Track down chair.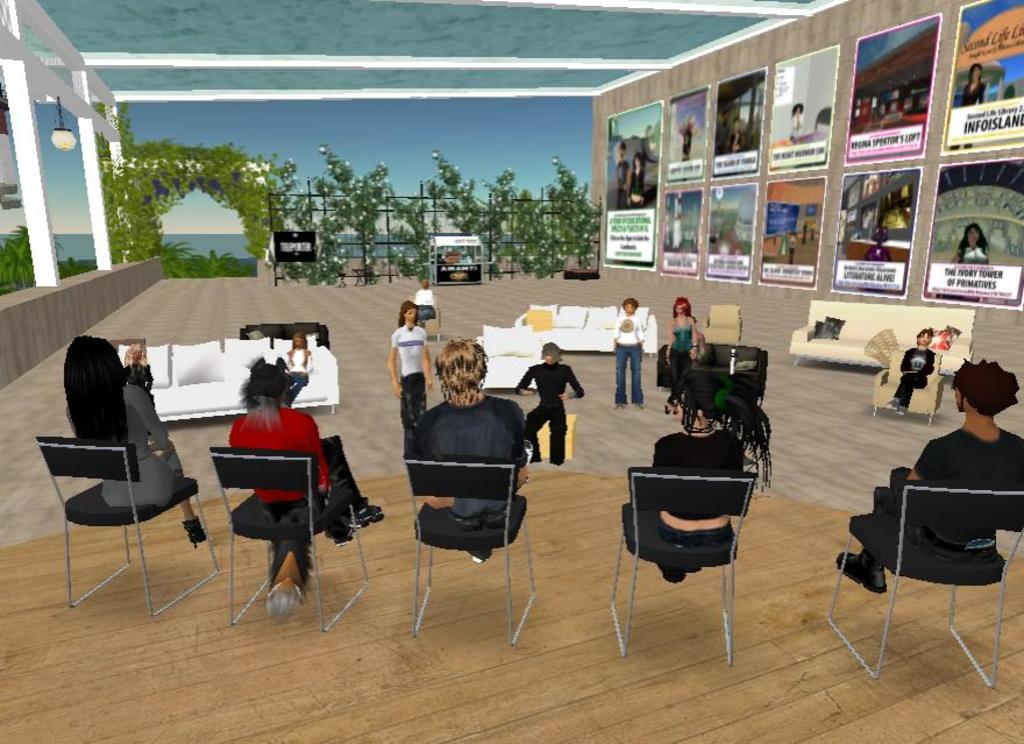
Tracked to <box>822,476,1023,680</box>.
